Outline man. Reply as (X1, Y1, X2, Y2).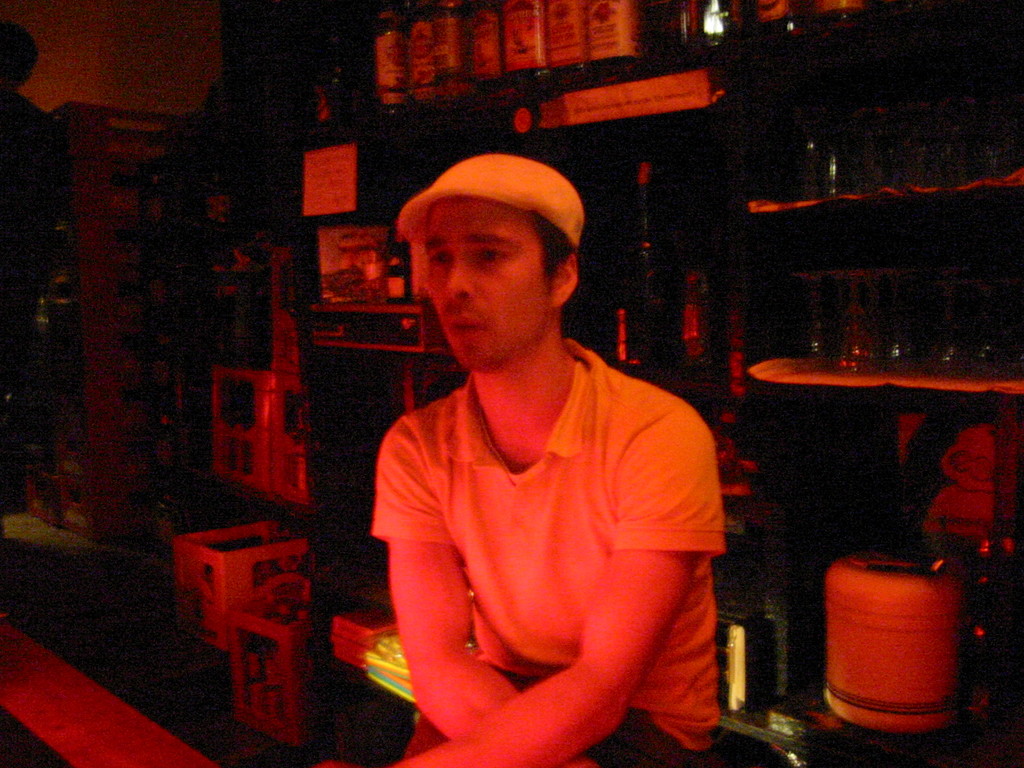
(344, 125, 752, 767).
